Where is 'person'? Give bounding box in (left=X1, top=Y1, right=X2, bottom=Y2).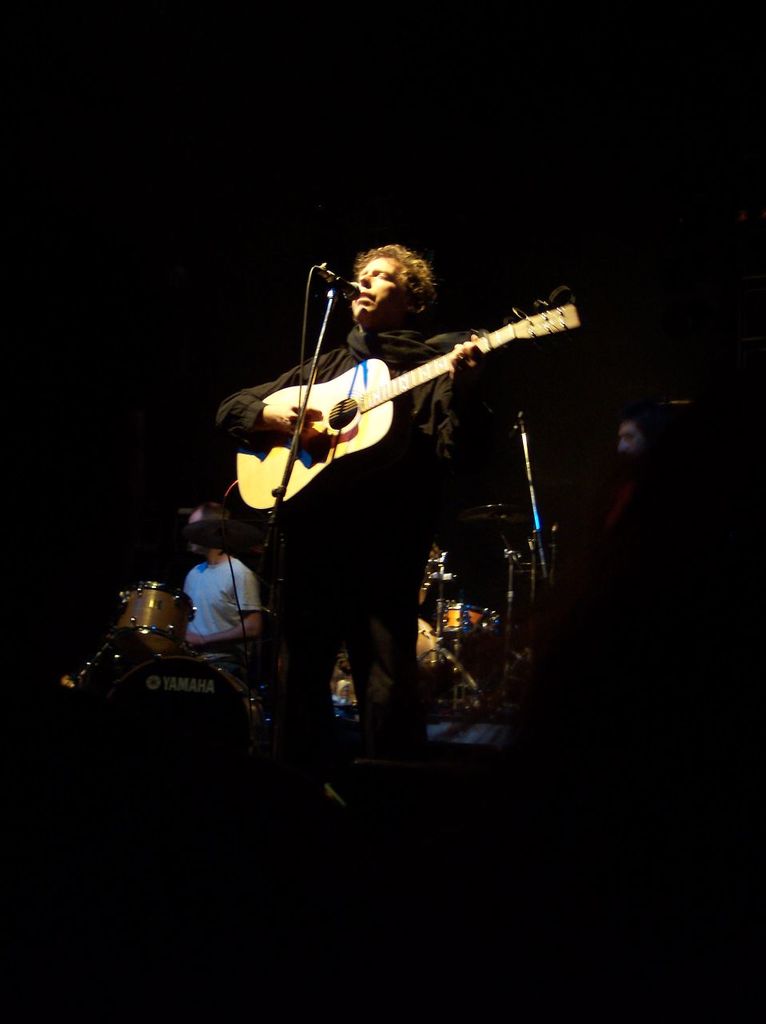
(left=181, top=502, right=260, bottom=684).
